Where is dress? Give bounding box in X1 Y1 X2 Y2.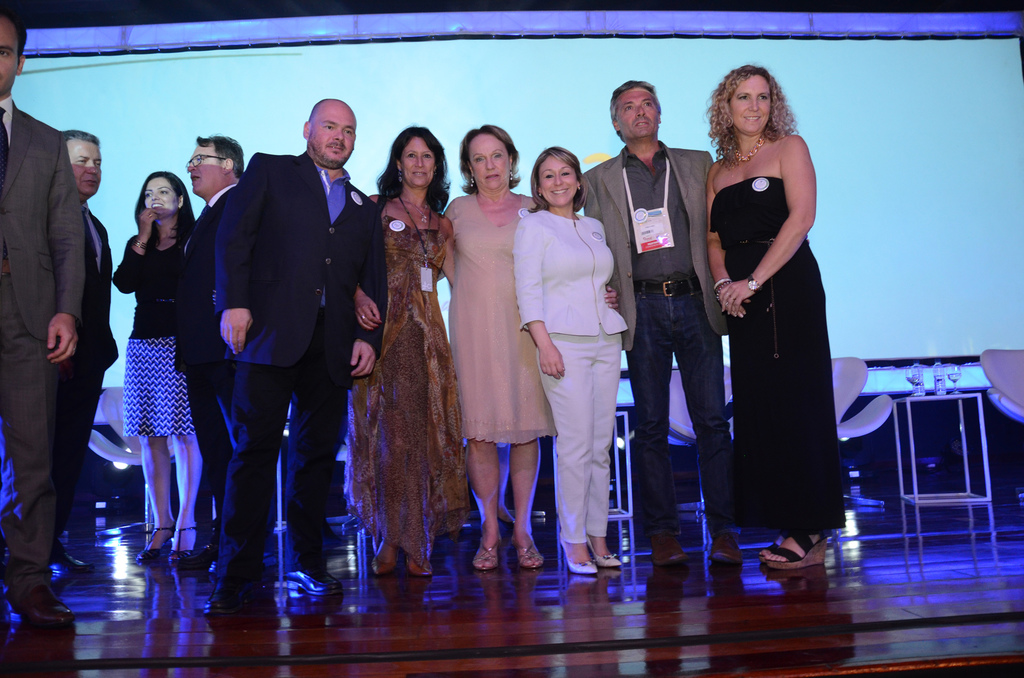
436 191 559 458.
